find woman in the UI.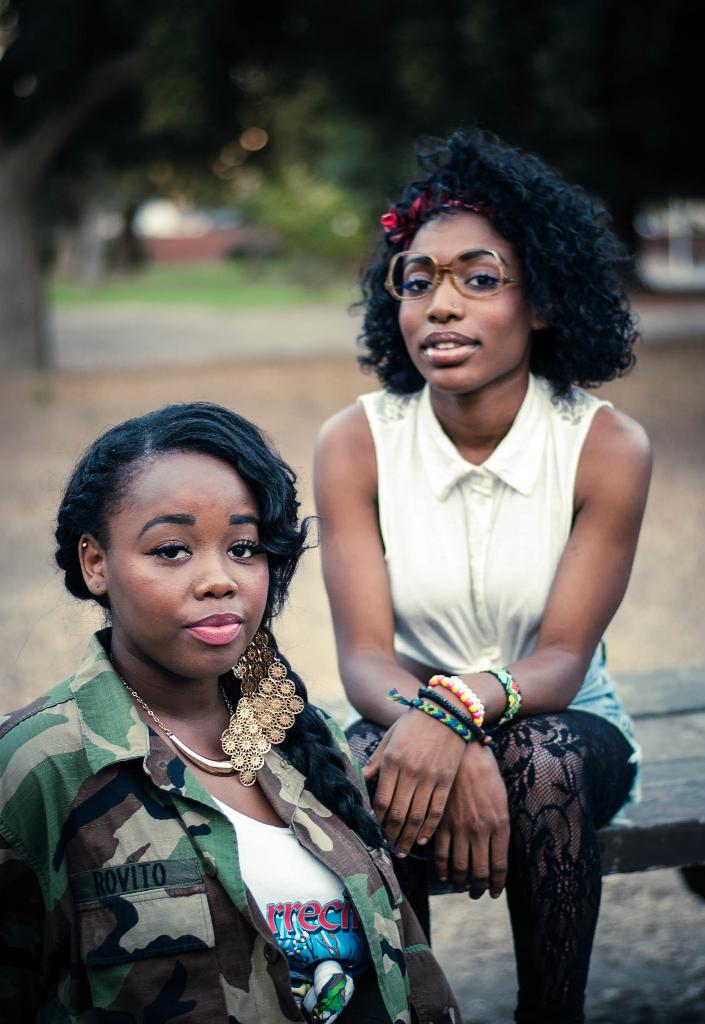
UI element at 16 335 442 1020.
